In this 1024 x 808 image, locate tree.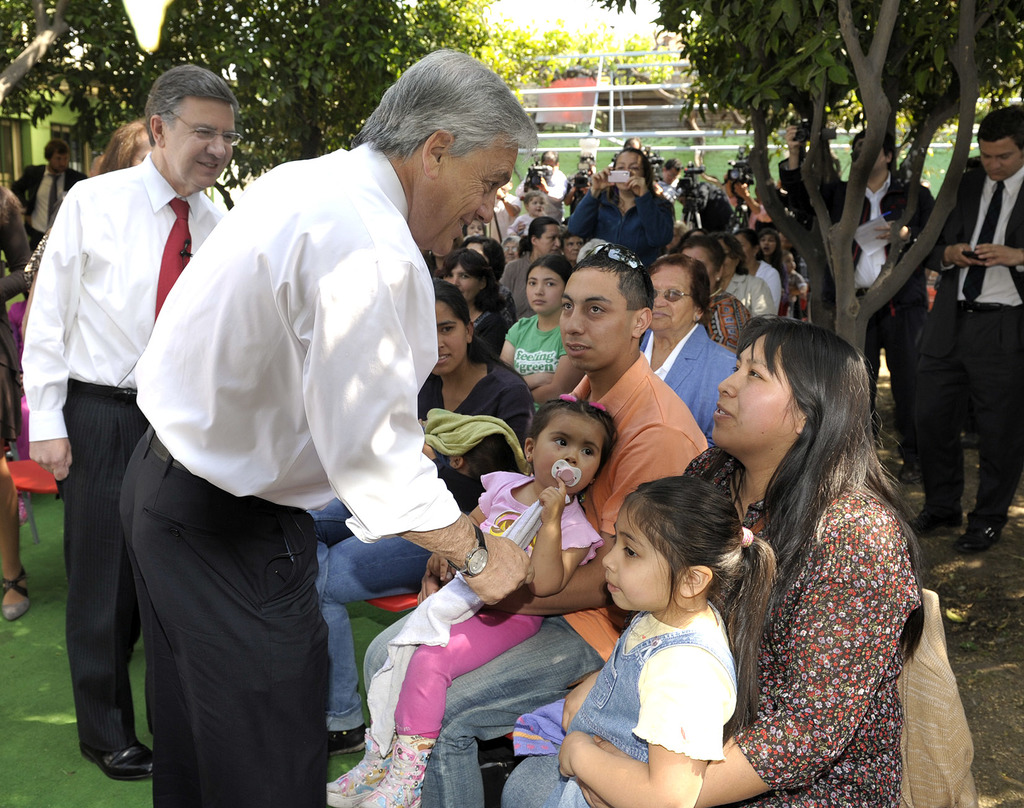
Bounding box: box(683, 32, 1012, 398).
